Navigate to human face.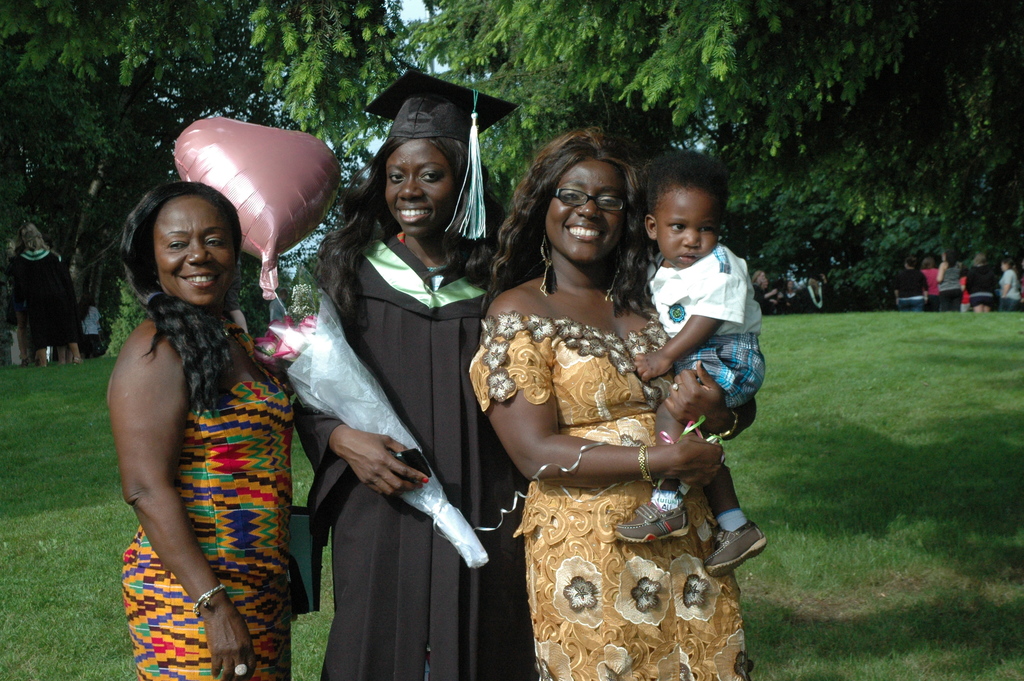
Navigation target: <region>385, 141, 454, 233</region>.
